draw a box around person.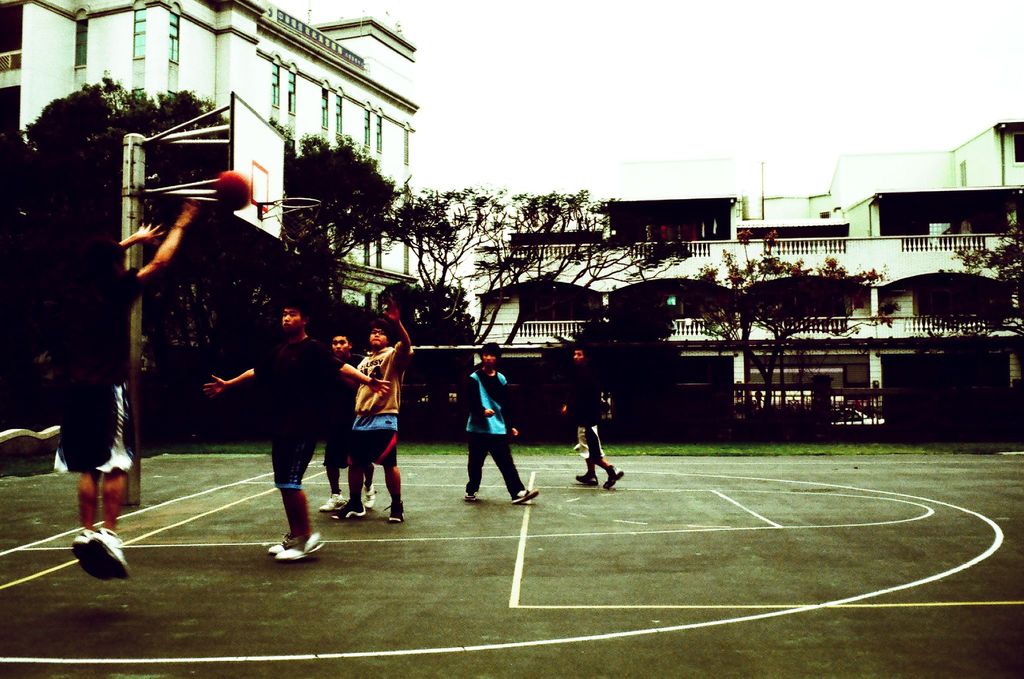
crop(456, 350, 526, 515).
